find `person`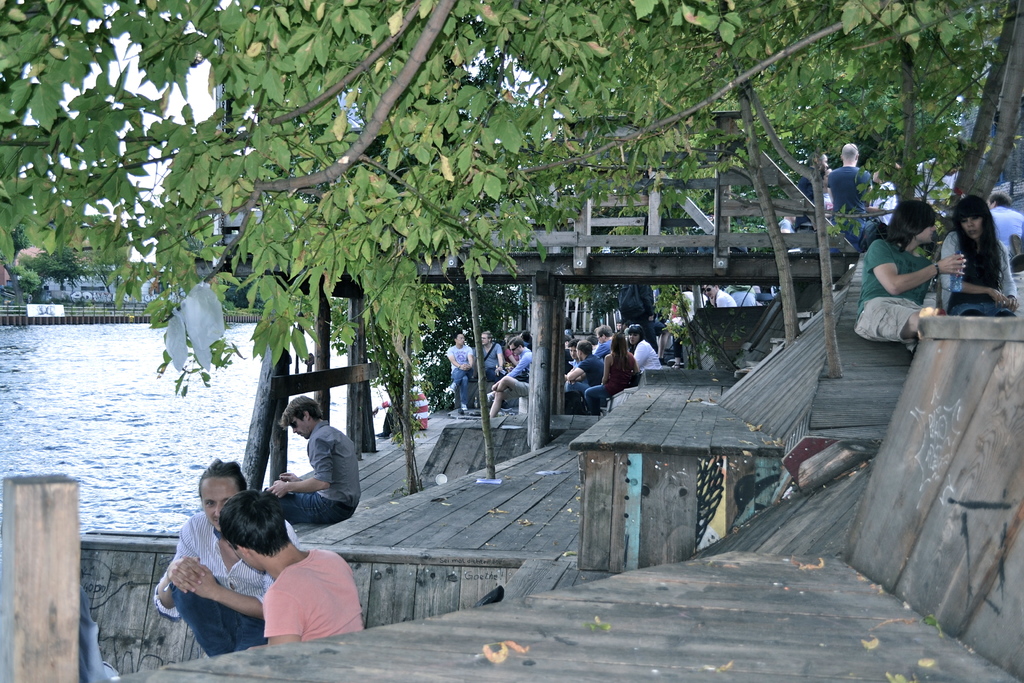
{"x1": 824, "y1": 135, "x2": 871, "y2": 251}
